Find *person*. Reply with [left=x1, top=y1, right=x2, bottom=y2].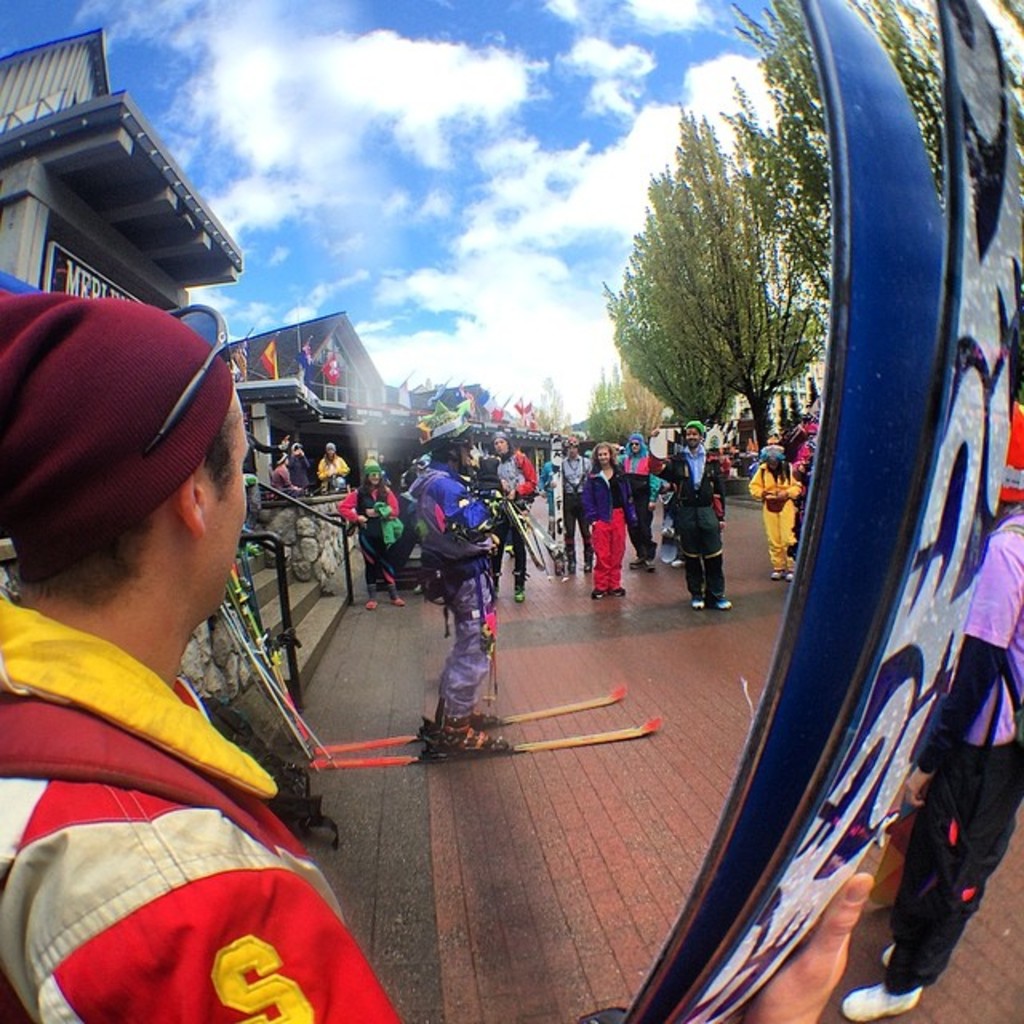
[left=312, top=438, right=350, bottom=485].
